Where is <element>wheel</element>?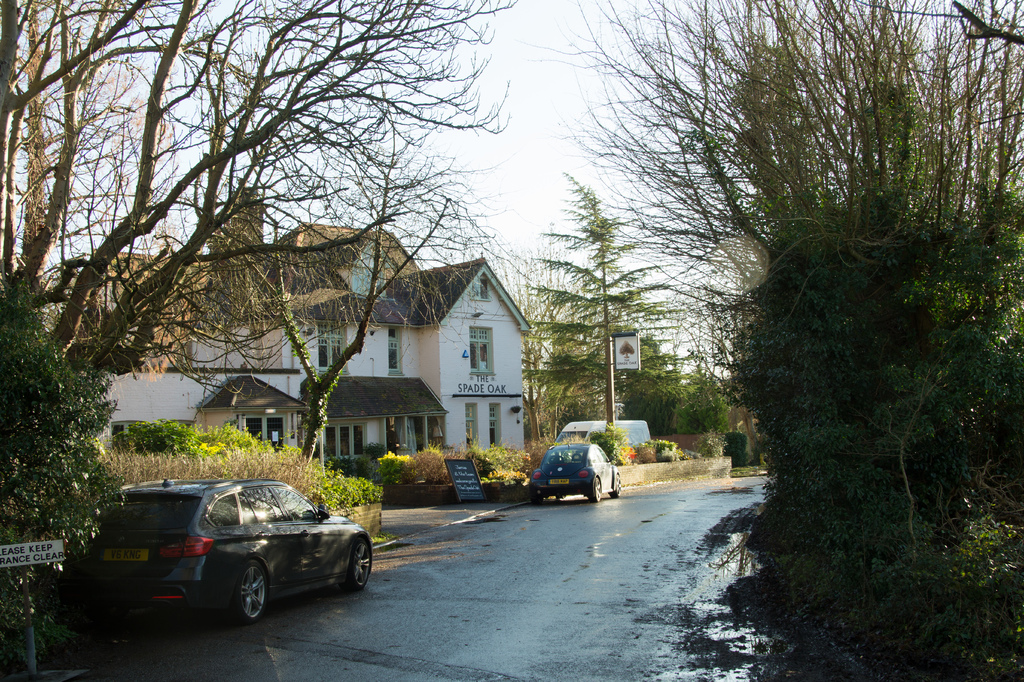
{"left": 346, "top": 542, "right": 372, "bottom": 586}.
